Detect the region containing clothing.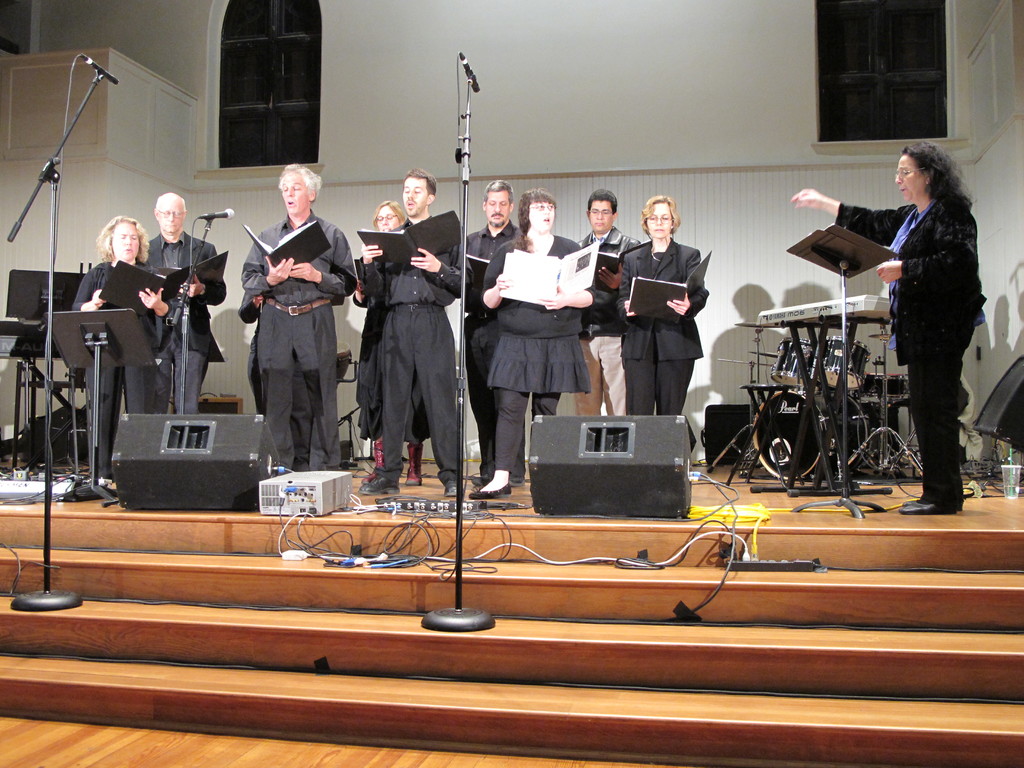
crop(75, 261, 170, 484).
